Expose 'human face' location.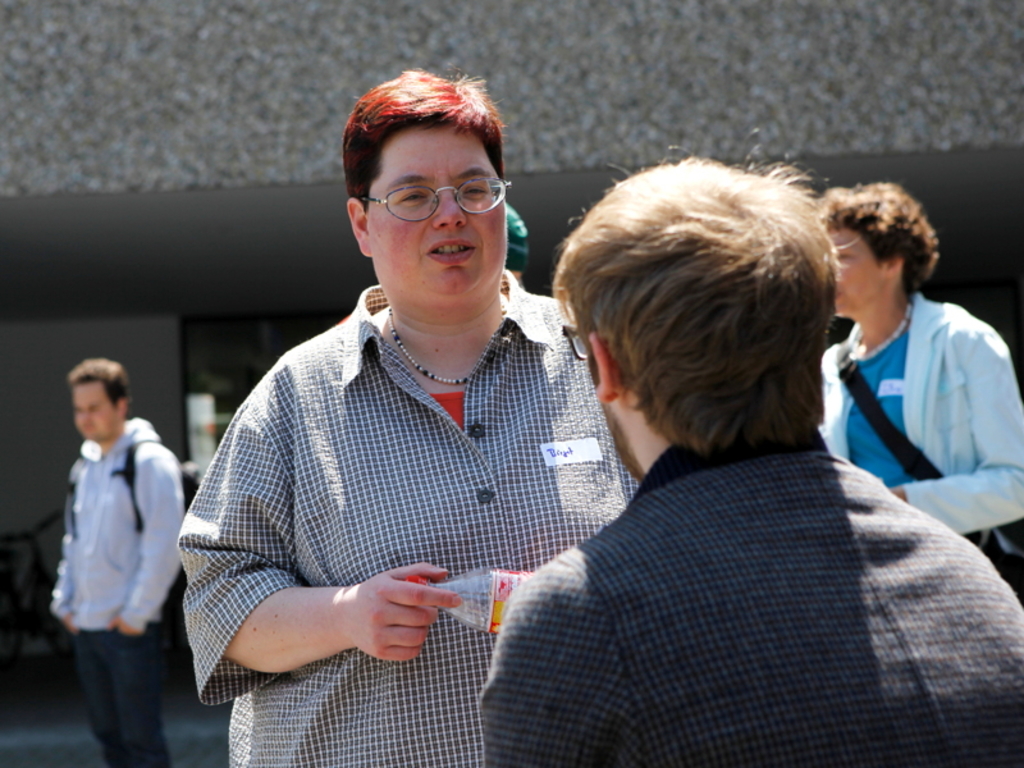
Exposed at <box>77,379,115,443</box>.
